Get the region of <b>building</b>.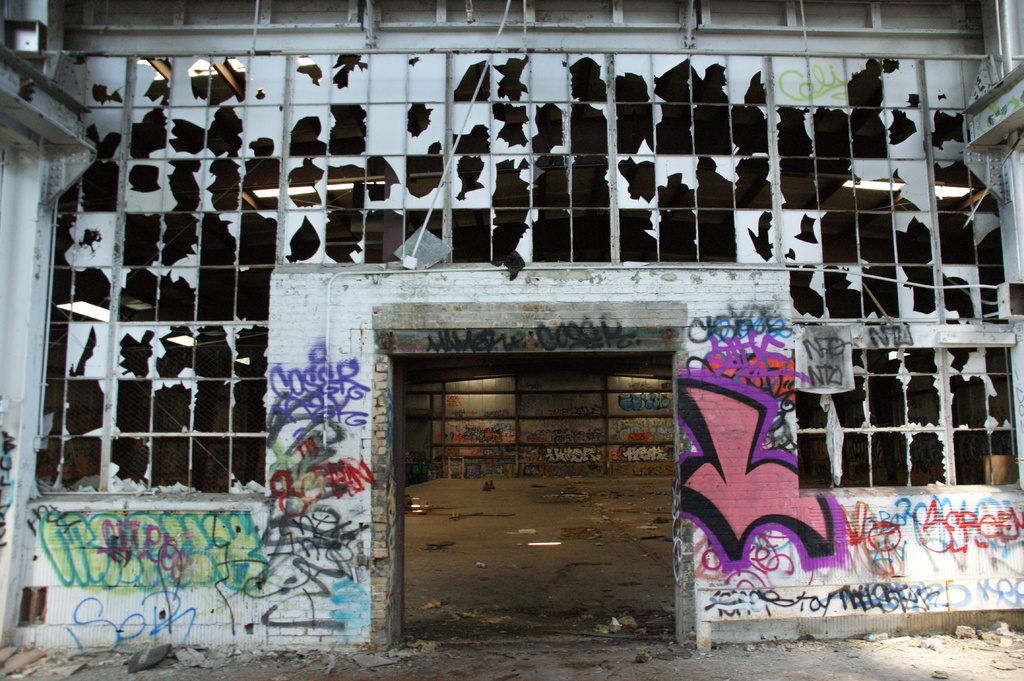
Rect(0, 0, 1023, 680).
